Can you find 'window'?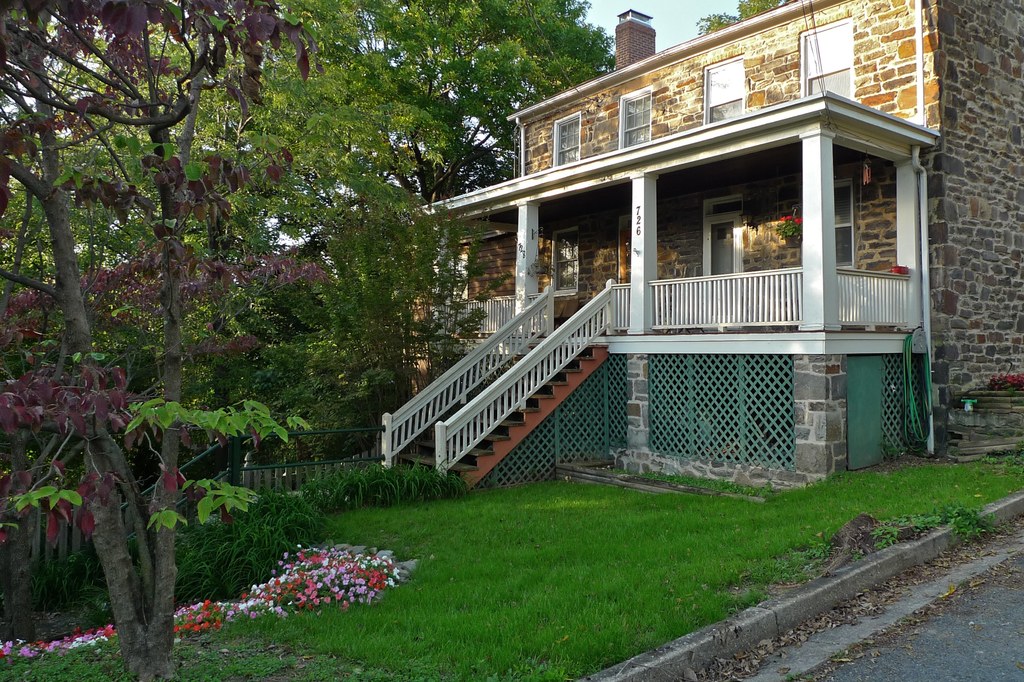
Yes, bounding box: BBox(560, 115, 585, 165).
